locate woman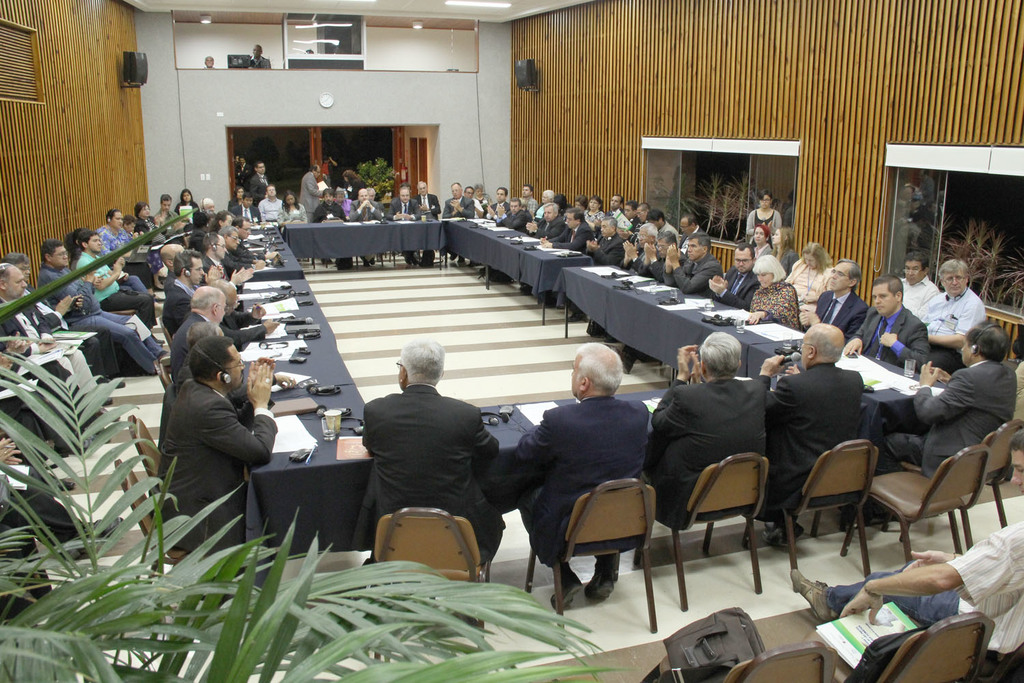
bbox(280, 189, 309, 228)
